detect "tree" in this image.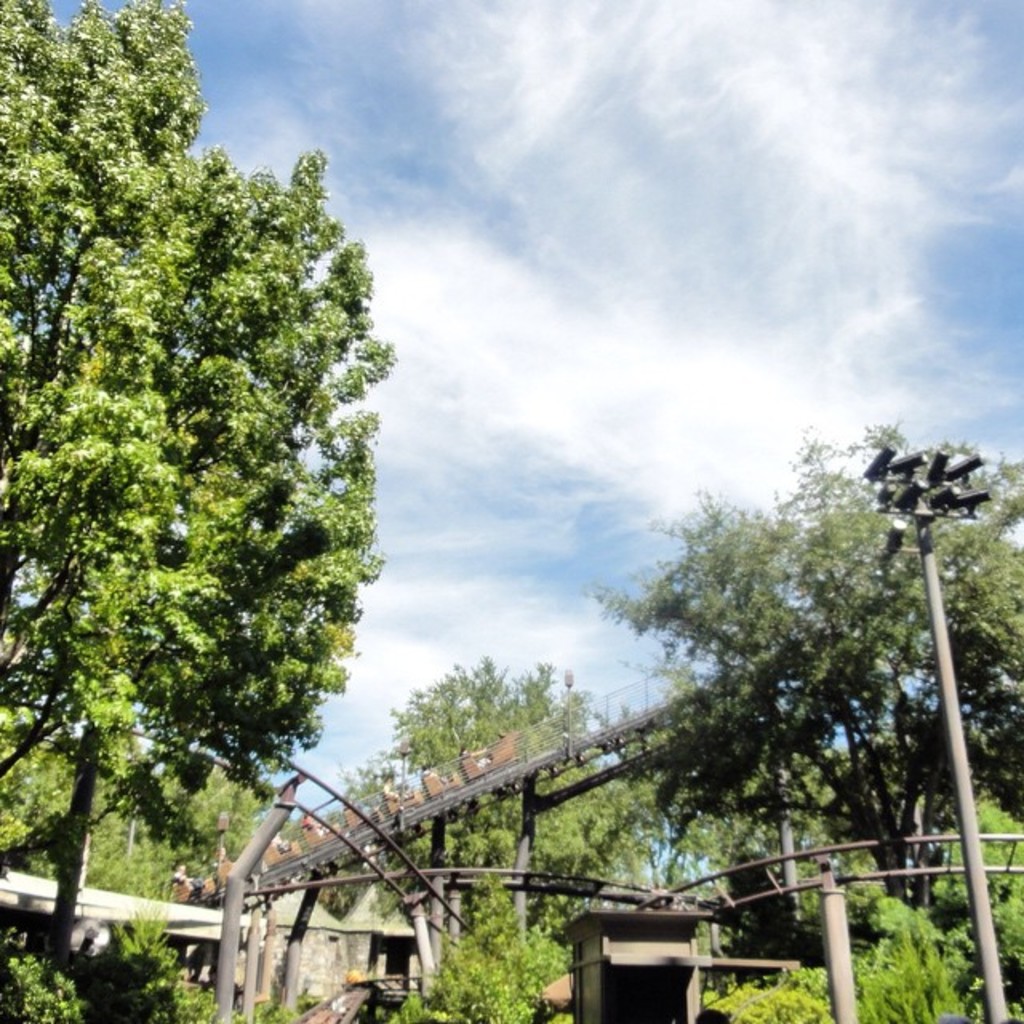
Detection: [x1=19, y1=64, x2=421, y2=942].
